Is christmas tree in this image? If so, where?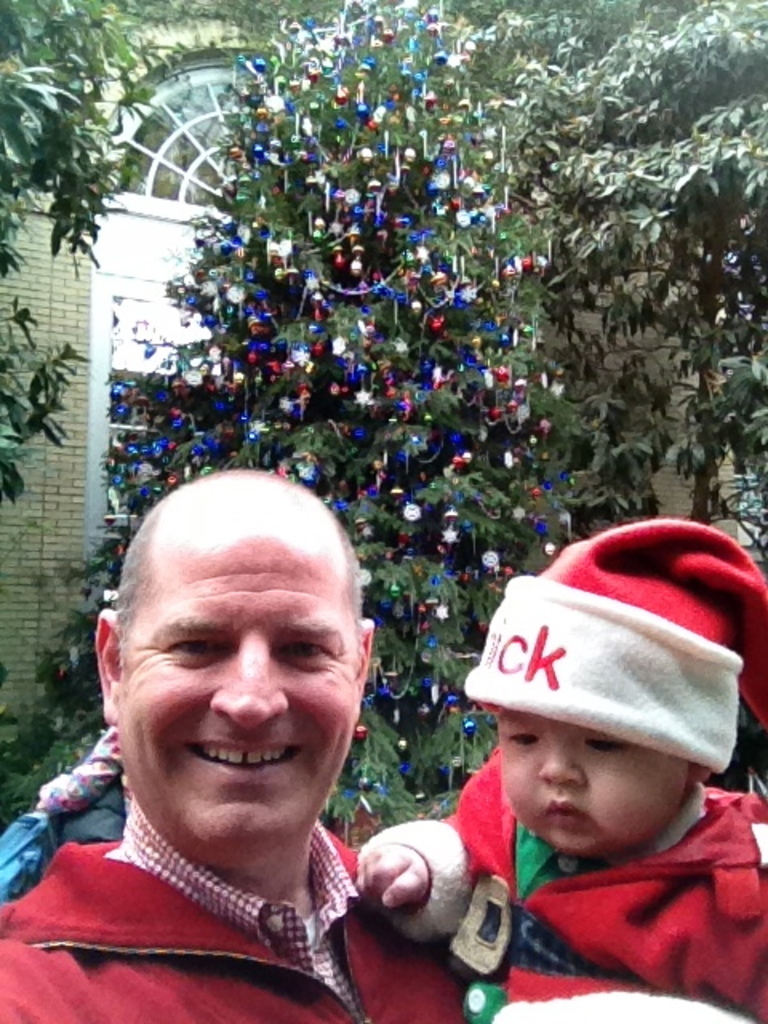
Yes, at (40,0,598,909).
